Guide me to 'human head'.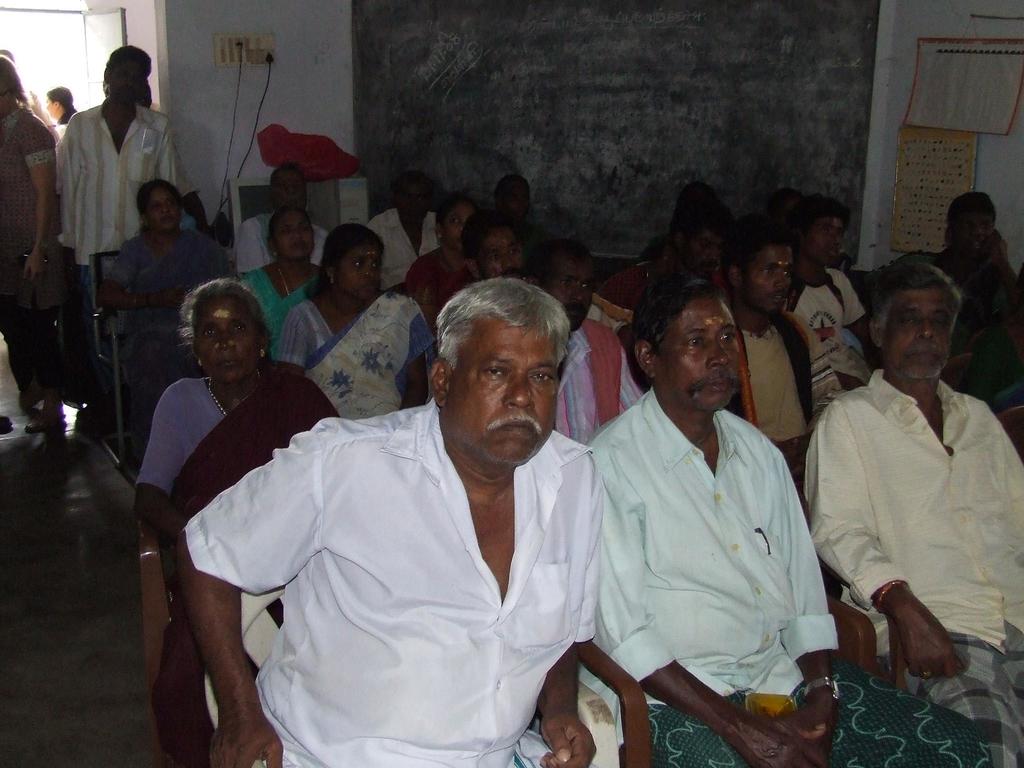
Guidance: box=[44, 84, 74, 119].
